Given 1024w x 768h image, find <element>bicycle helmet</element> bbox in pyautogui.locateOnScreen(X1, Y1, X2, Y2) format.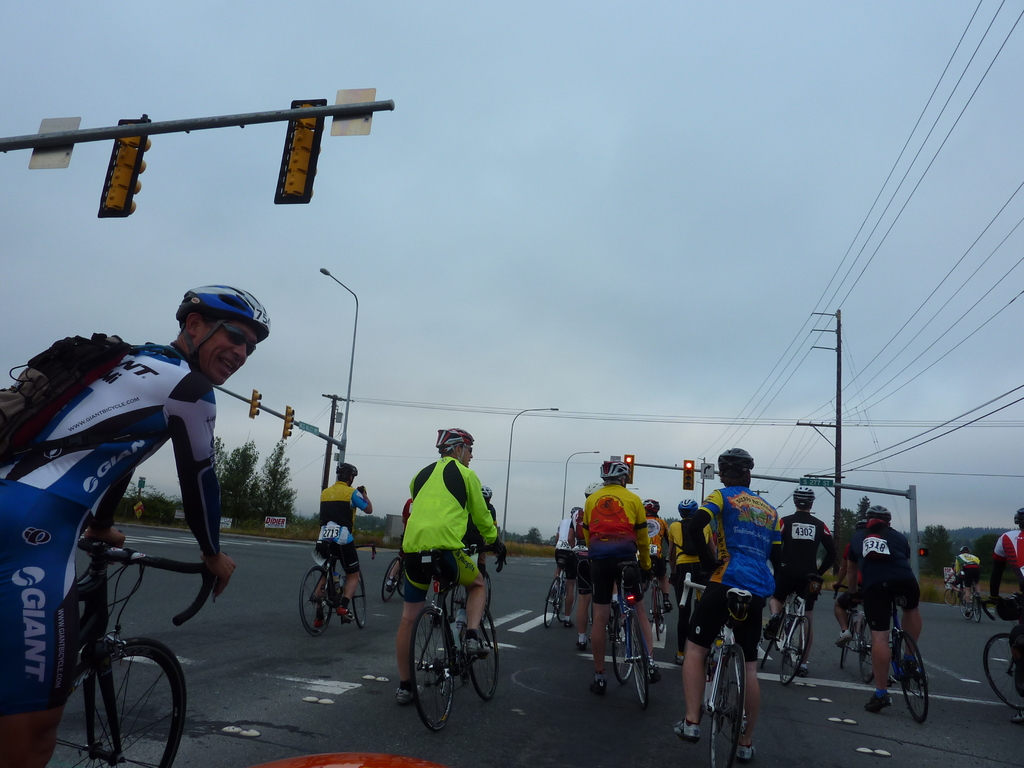
pyautogui.locateOnScreen(715, 445, 748, 477).
